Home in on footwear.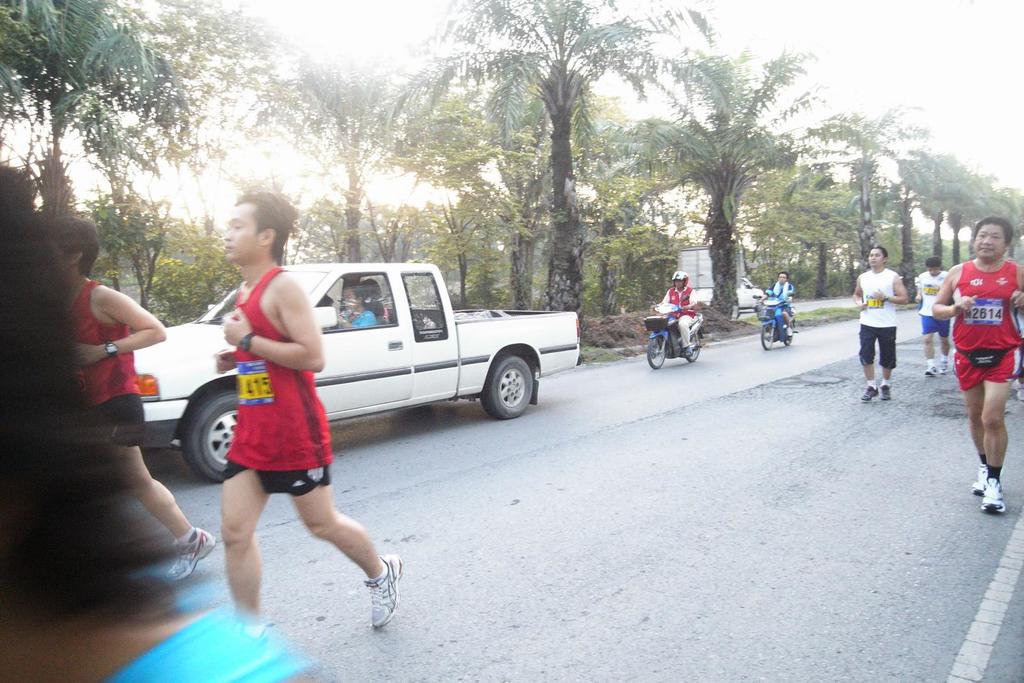
Homed in at <box>876,376,893,405</box>.
